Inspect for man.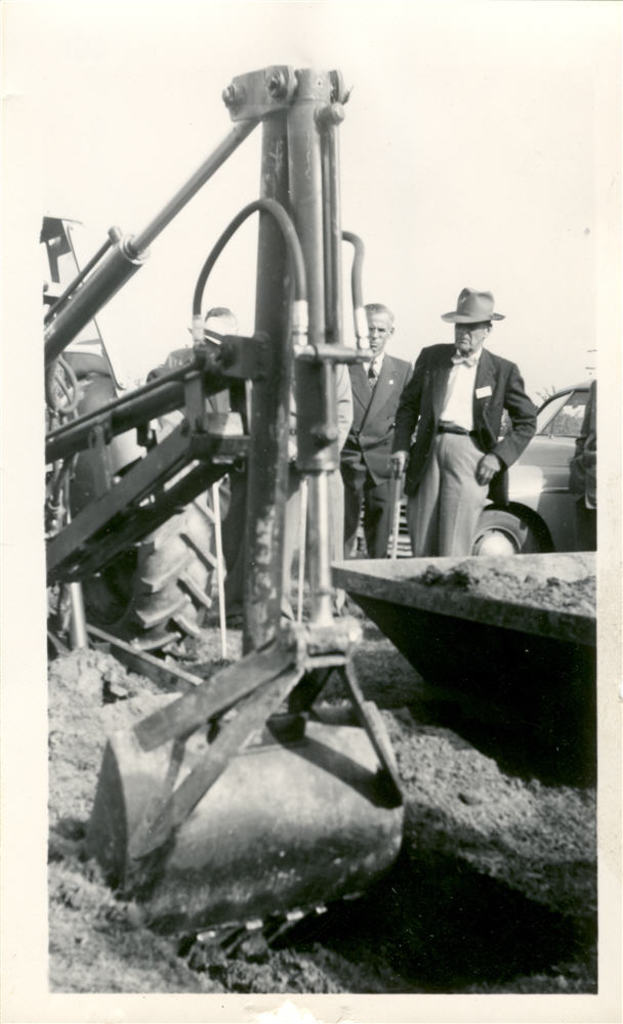
Inspection: left=343, top=305, right=419, bottom=550.
